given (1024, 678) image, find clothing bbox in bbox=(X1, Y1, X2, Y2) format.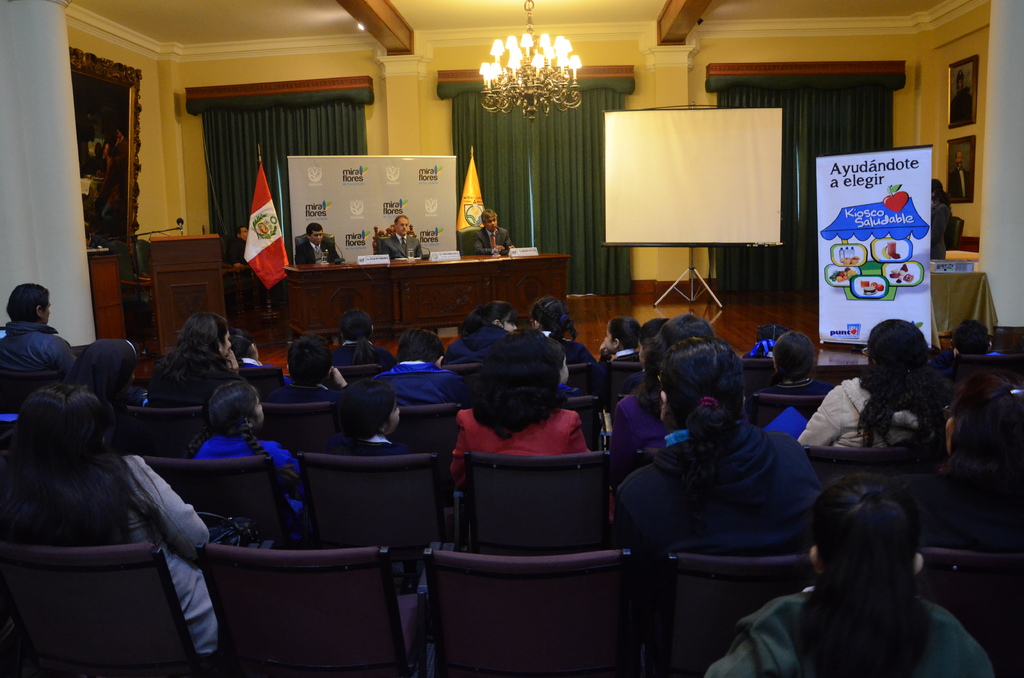
bbox=(762, 378, 833, 399).
